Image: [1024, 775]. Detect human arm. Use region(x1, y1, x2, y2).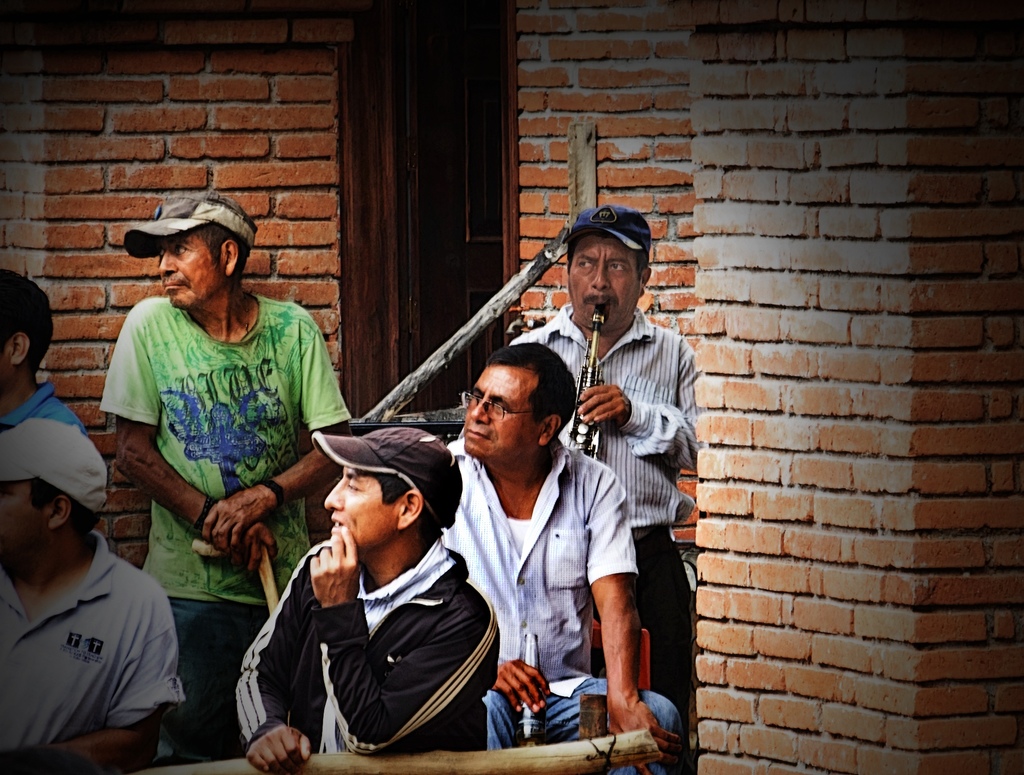
region(578, 344, 697, 469).
